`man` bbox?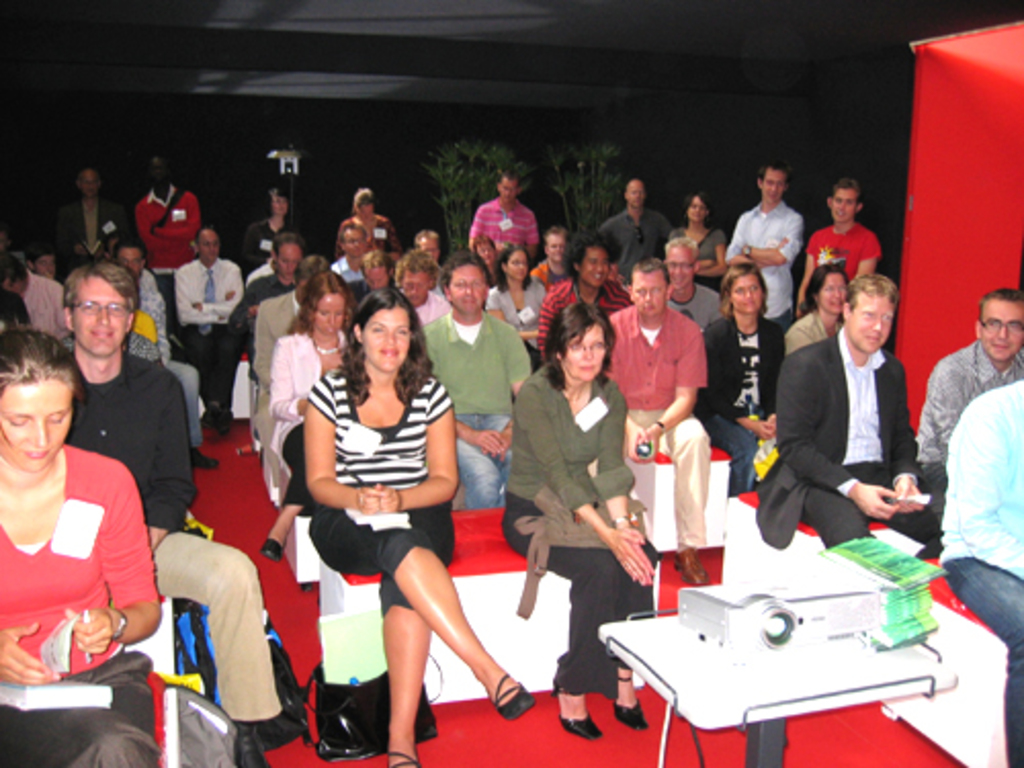
box(545, 225, 580, 276)
